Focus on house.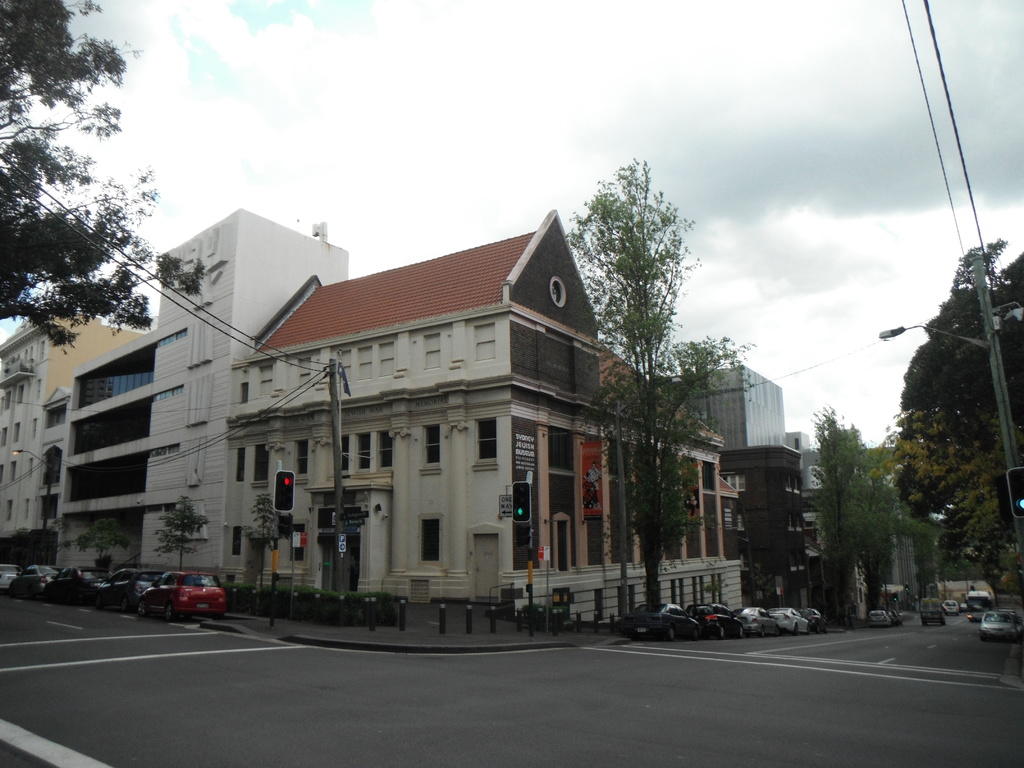
Focused at pyautogui.locateOnScreen(806, 526, 876, 627).
